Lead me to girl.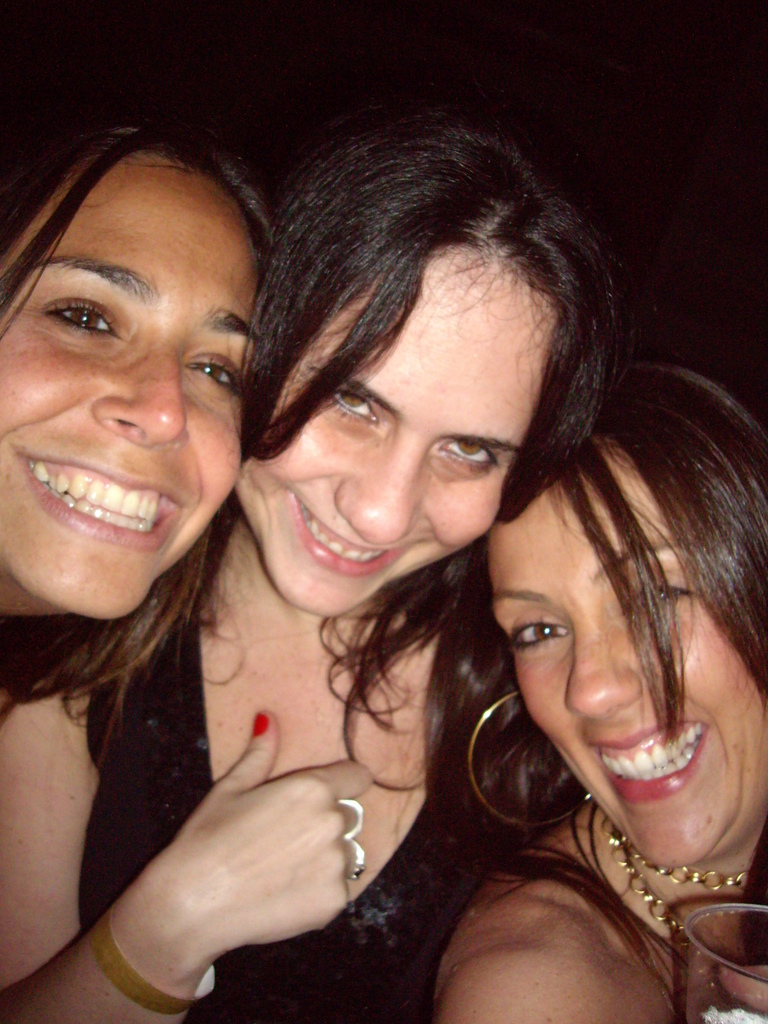
Lead to box=[332, 378, 767, 1023].
